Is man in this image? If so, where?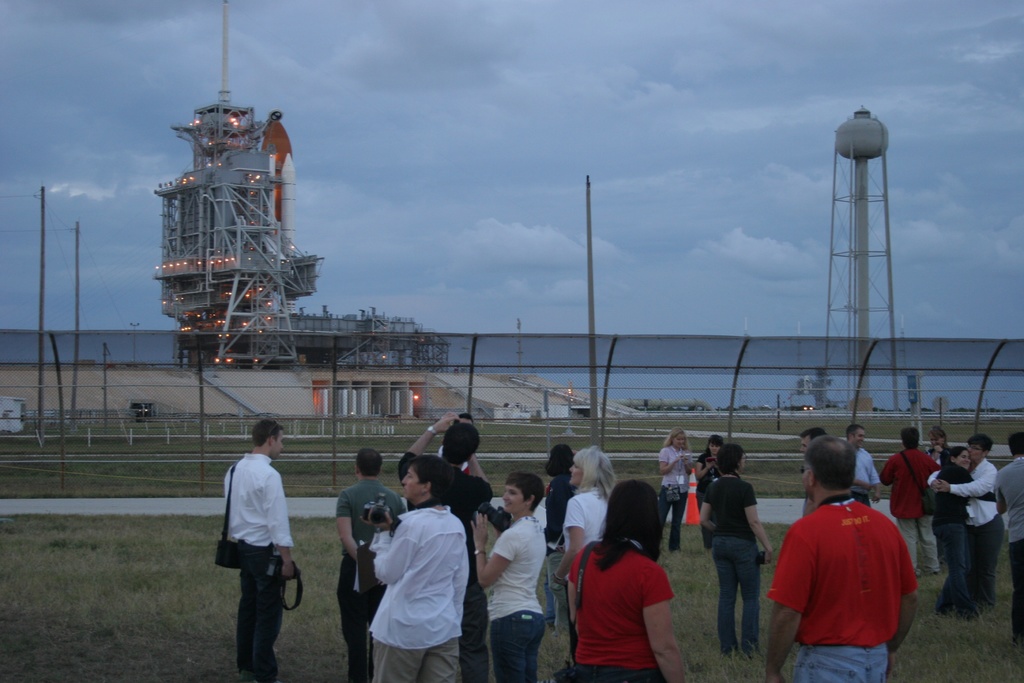
Yes, at left=879, top=424, right=940, bottom=561.
